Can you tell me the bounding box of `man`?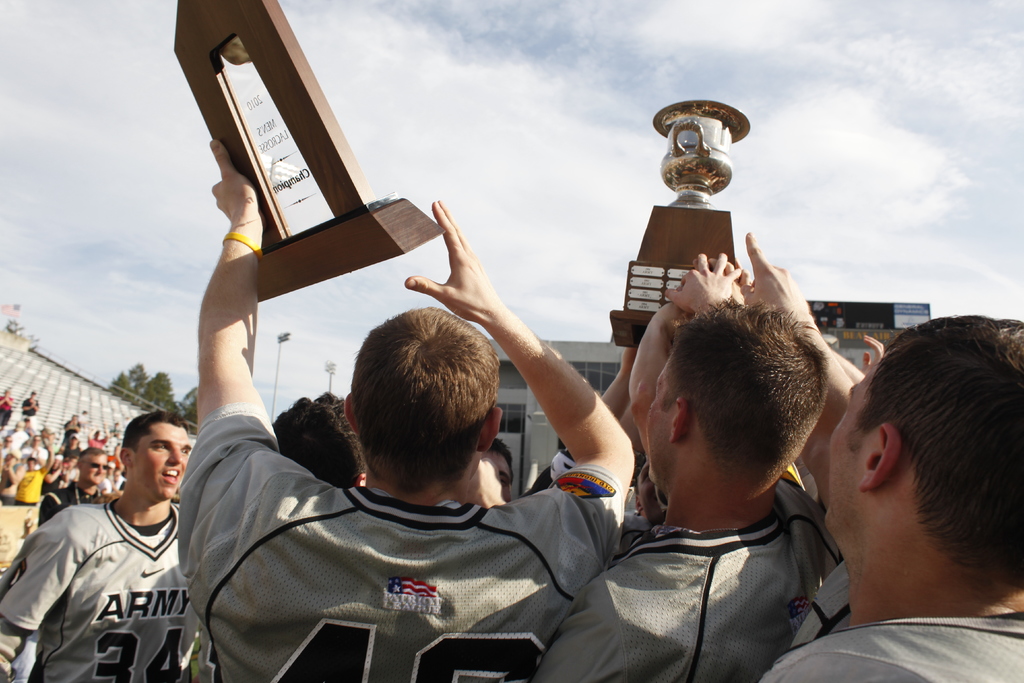
<box>0,386,16,433</box>.
